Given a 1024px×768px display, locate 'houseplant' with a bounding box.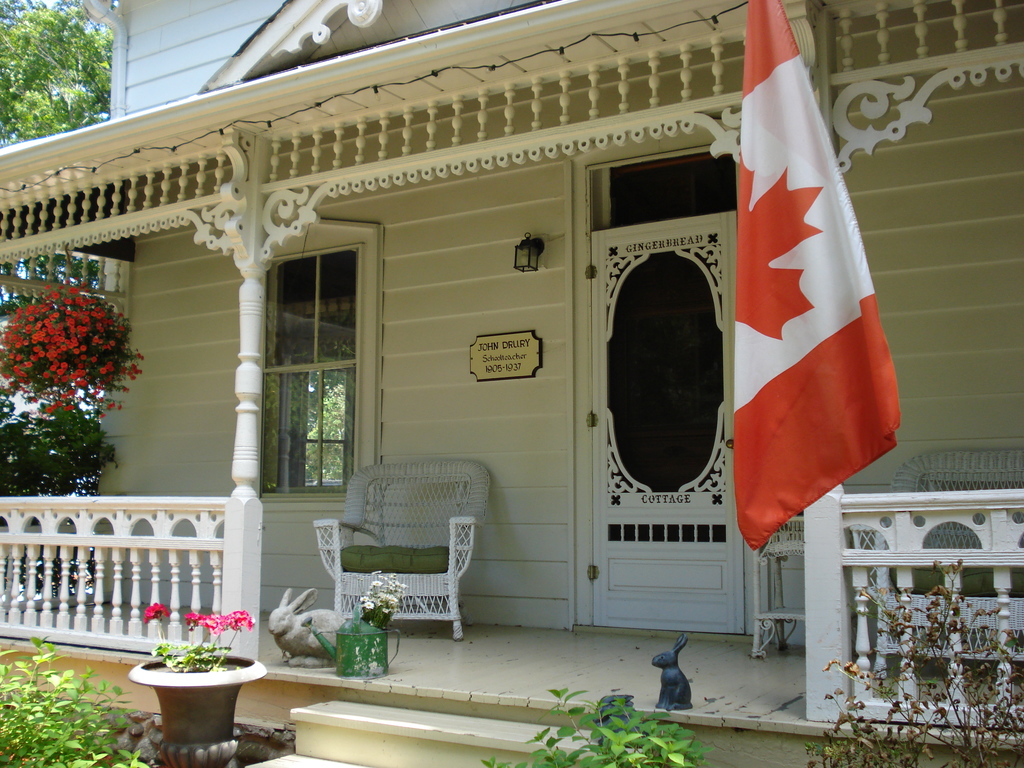
Located: <region>122, 599, 257, 760</region>.
